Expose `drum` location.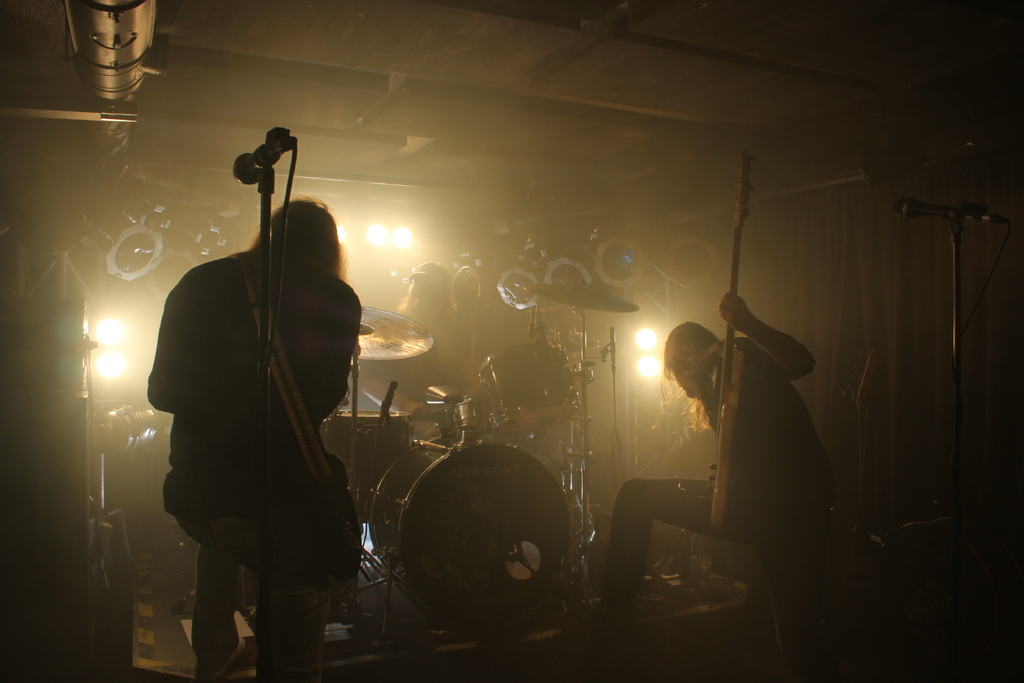
Exposed at <bbox>366, 433, 570, 641</bbox>.
